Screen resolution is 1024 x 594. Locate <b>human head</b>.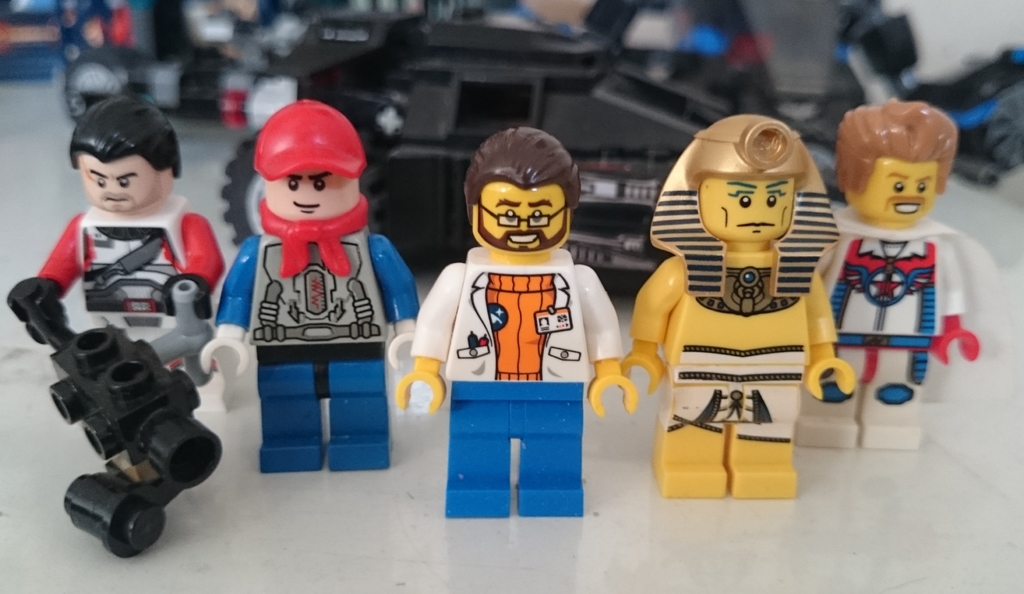
[252,96,373,225].
